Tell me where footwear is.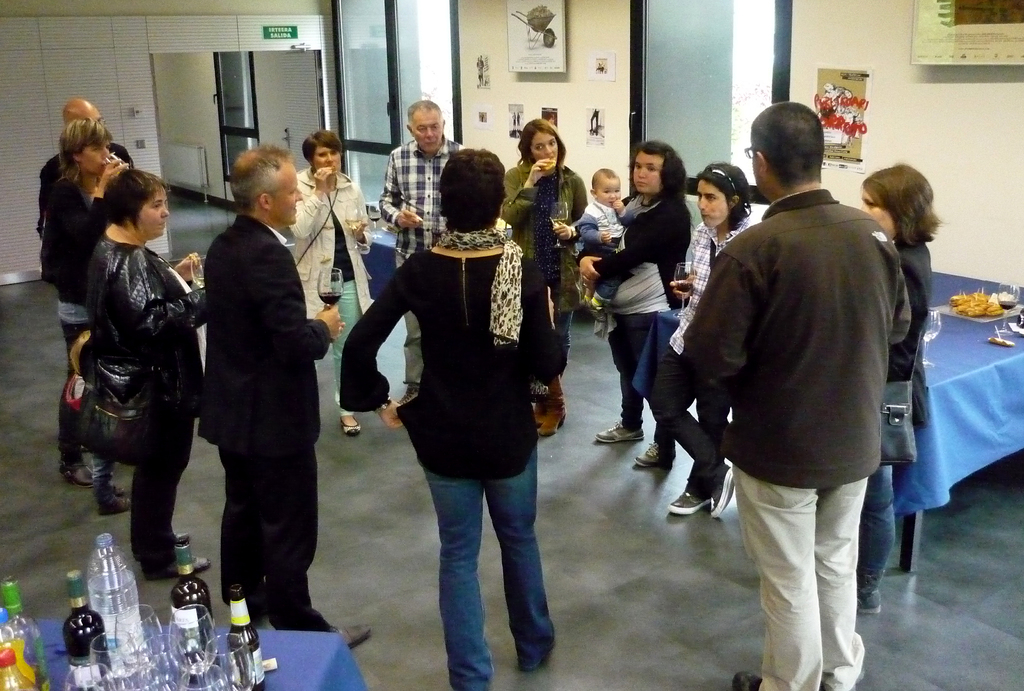
footwear is at (x1=729, y1=672, x2=759, y2=690).
